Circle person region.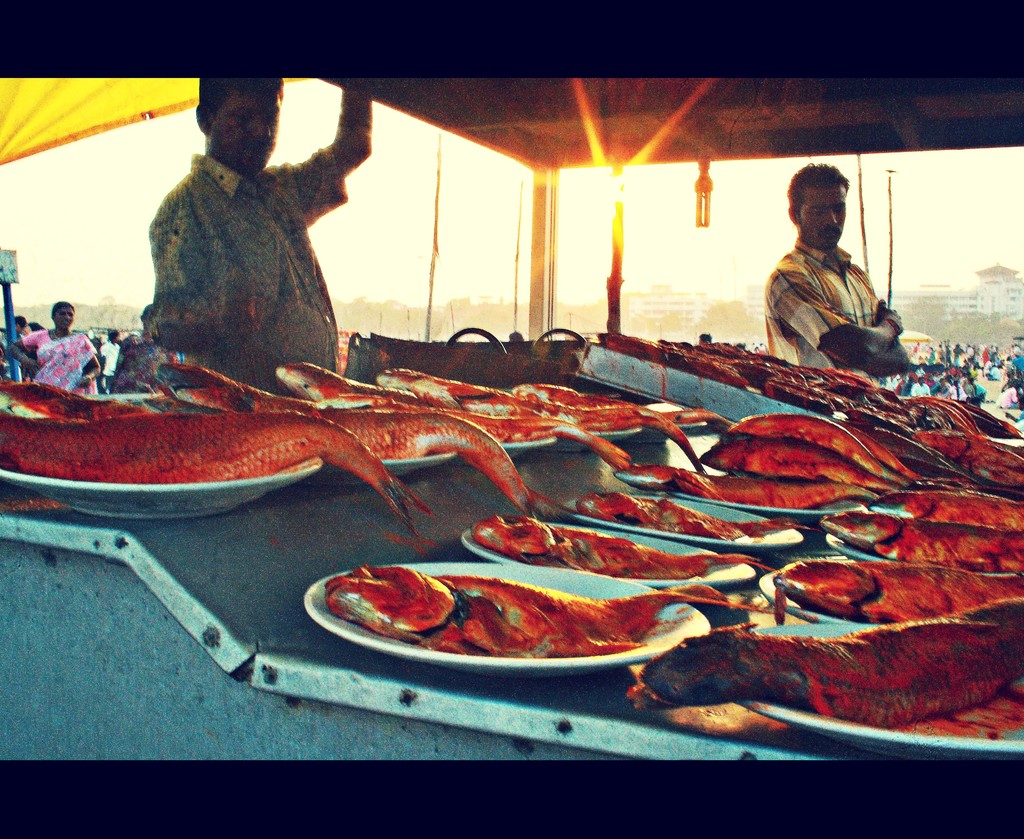
Region: x1=12, y1=296, x2=104, y2=393.
